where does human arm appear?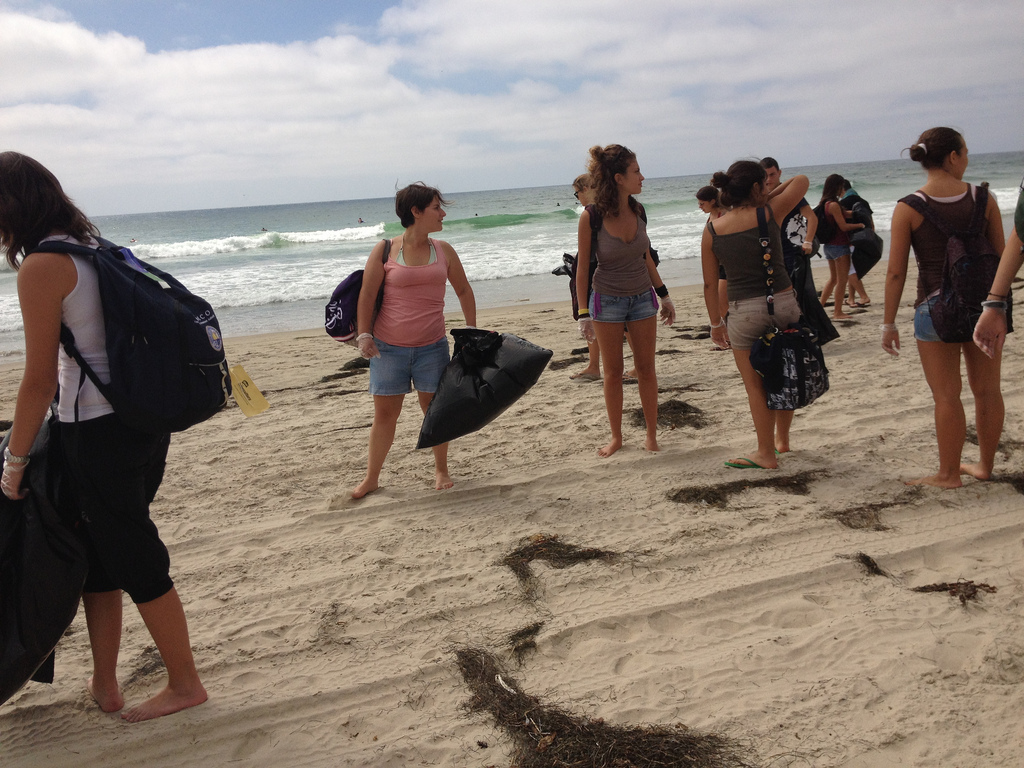
Appears at box=[973, 226, 1023, 357].
